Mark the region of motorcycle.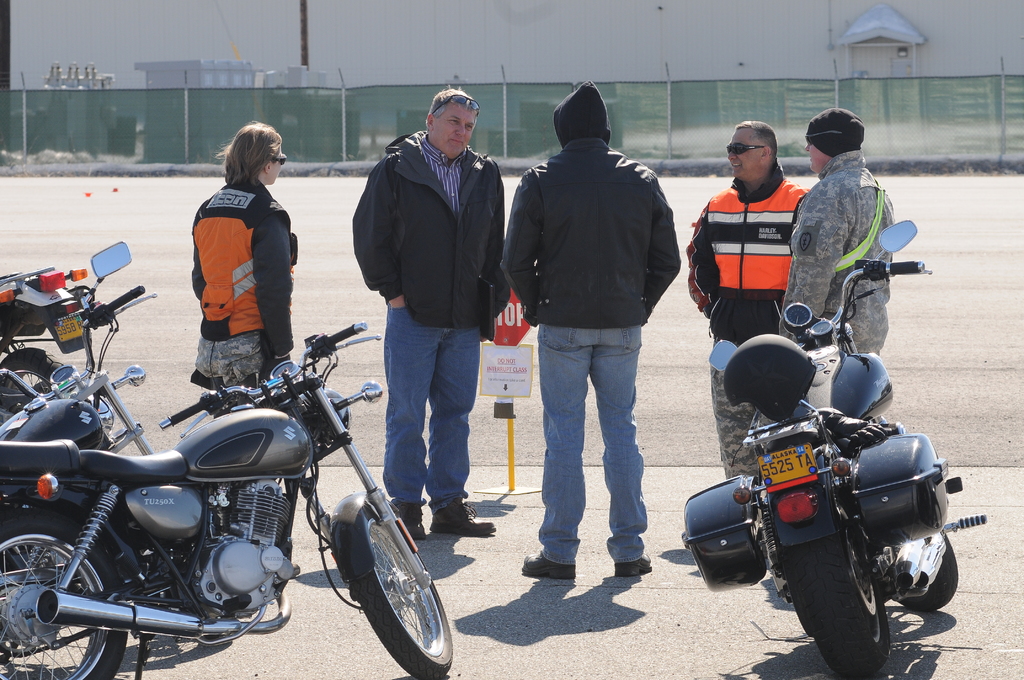
Region: pyautogui.locateOnScreen(717, 277, 965, 659).
